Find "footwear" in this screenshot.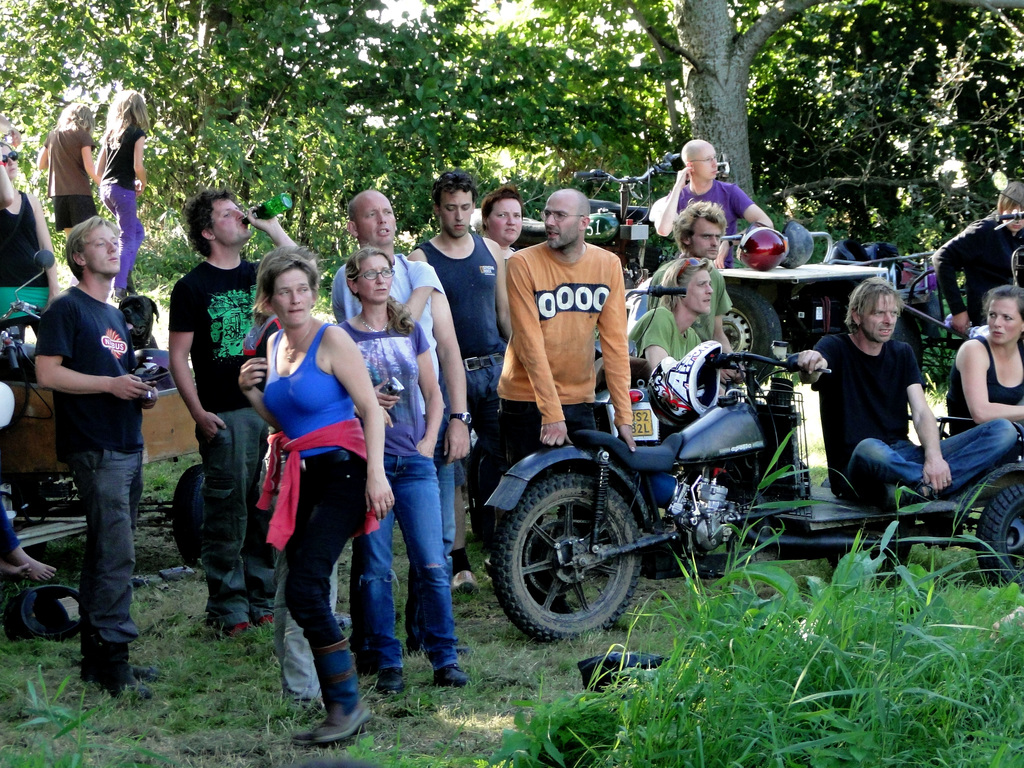
The bounding box for "footwear" is 215/617/250/638.
